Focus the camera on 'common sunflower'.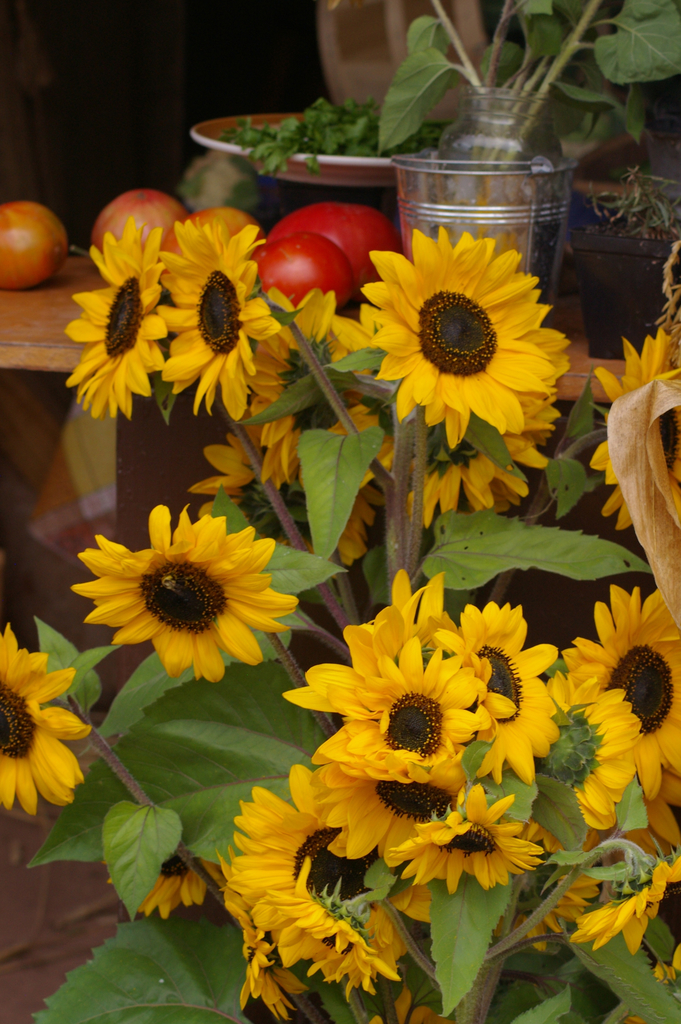
Focus region: x1=318, y1=647, x2=521, y2=772.
